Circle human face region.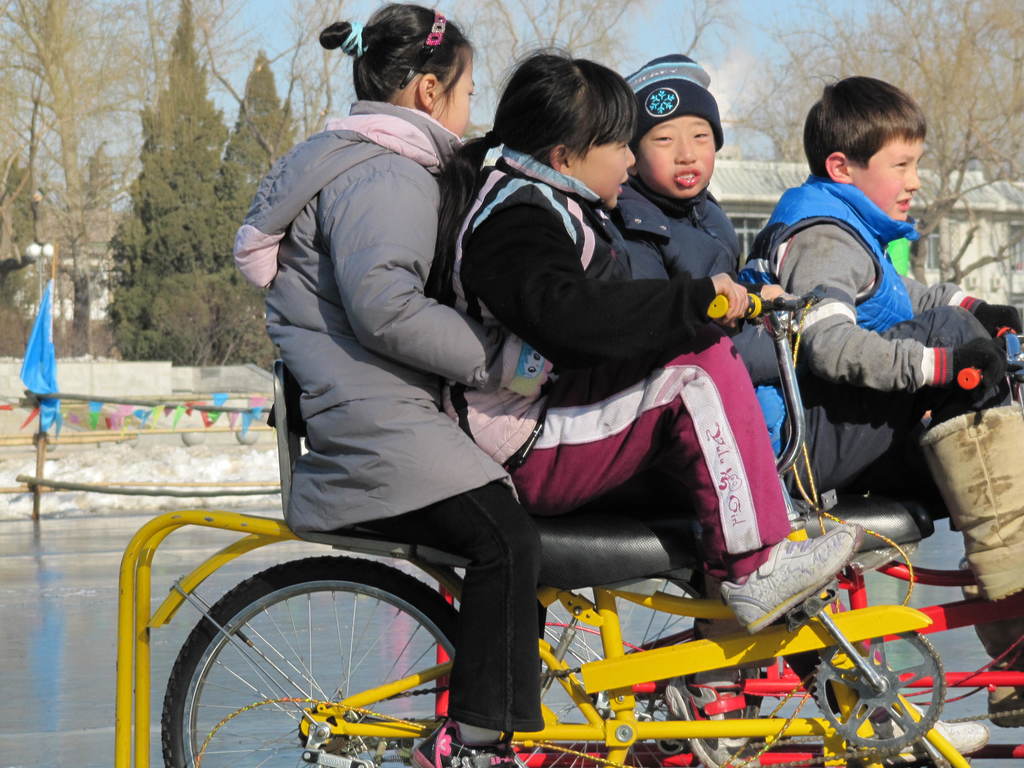
Region: <box>853,141,922,223</box>.
